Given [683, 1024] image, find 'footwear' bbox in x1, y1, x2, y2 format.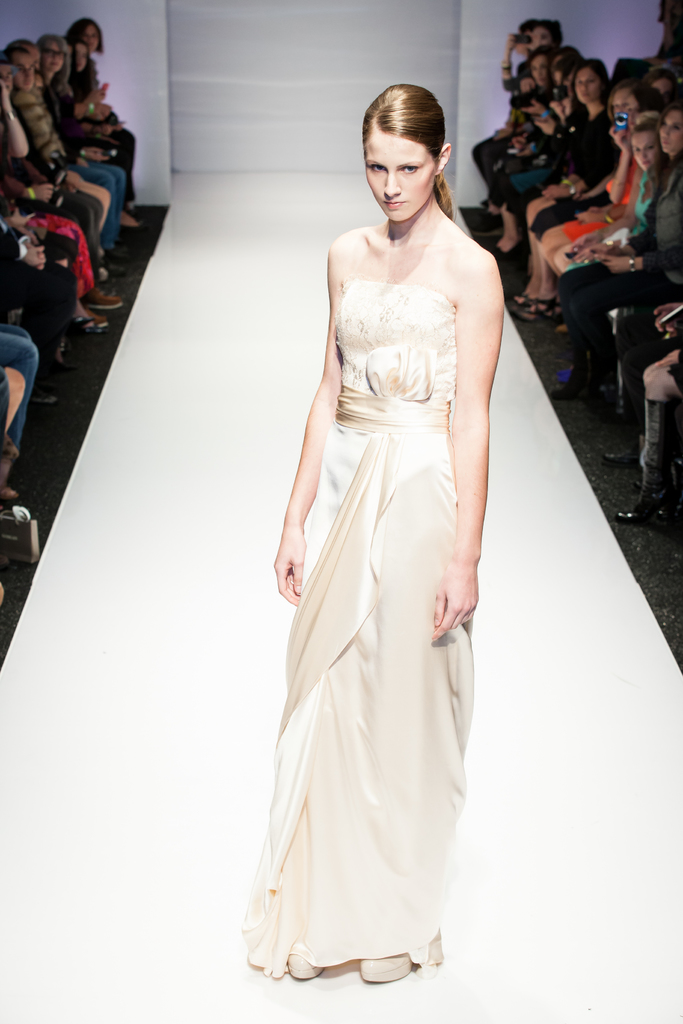
605, 442, 637, 466.
